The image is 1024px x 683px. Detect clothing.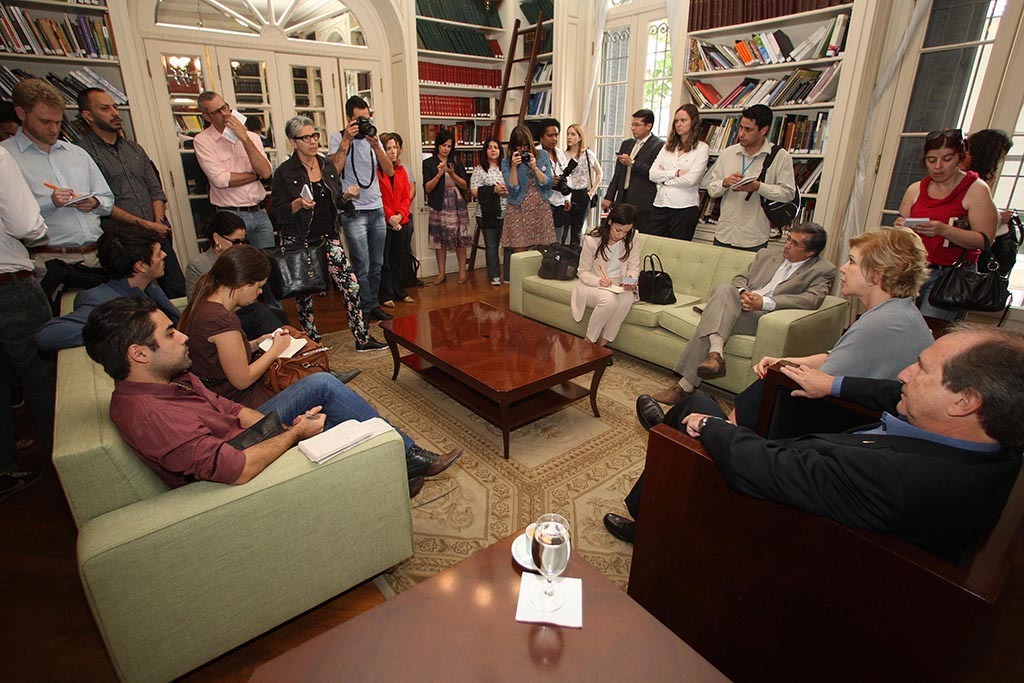
Detection: (left=610, top=143, right=654, bottom=203).
